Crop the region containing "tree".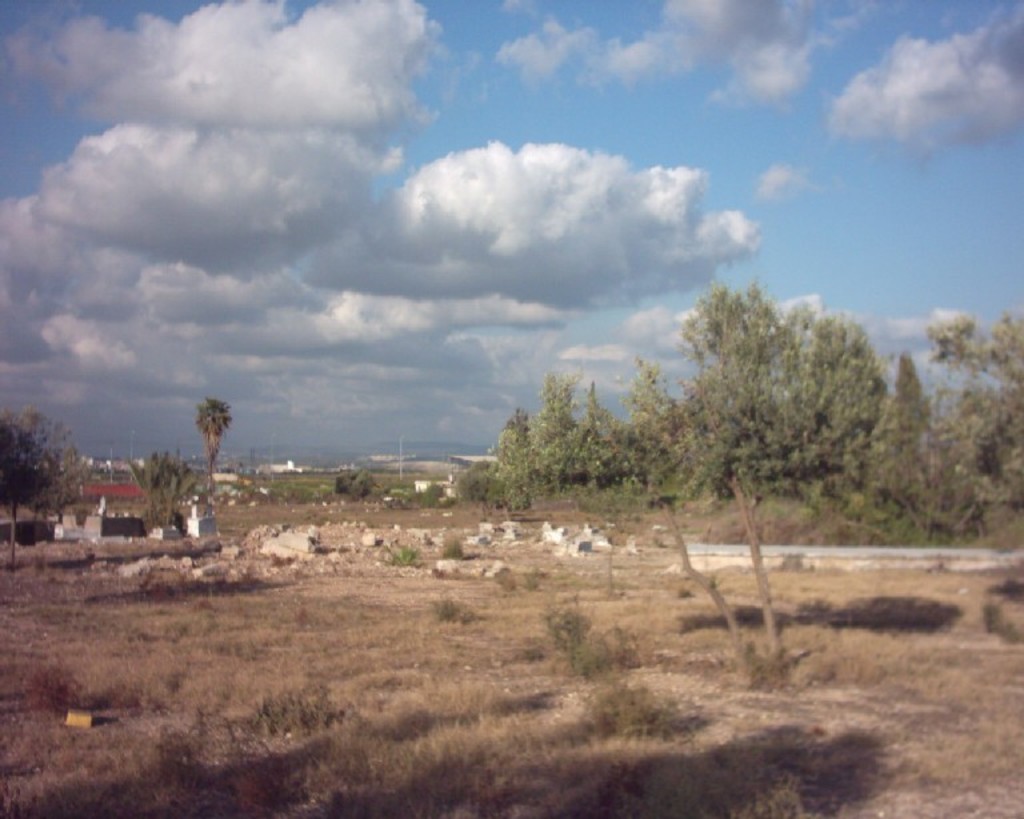
Crop region: rect(161, 450, 199, 519).
